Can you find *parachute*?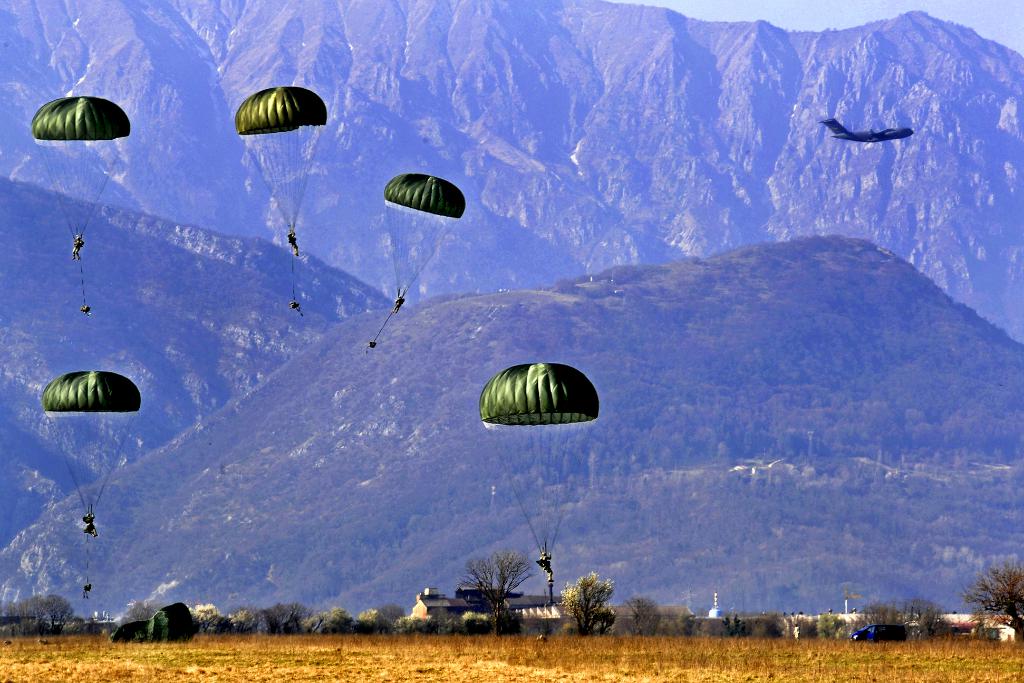
Yes, bounding box: <box>33,93,132,317</box>.
